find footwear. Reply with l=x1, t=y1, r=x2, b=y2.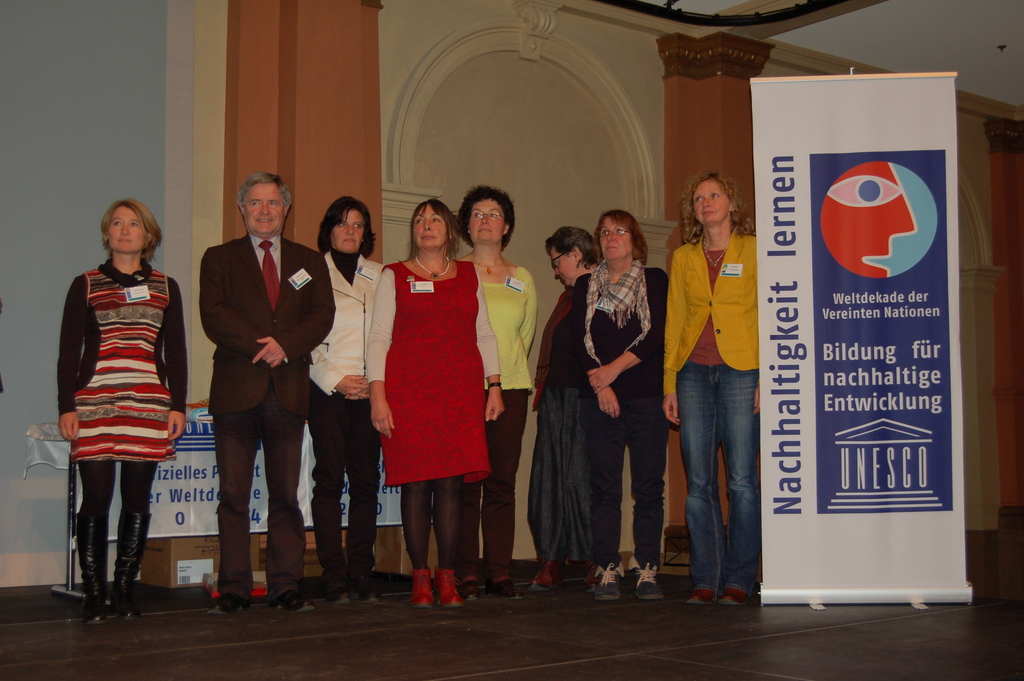
l=319, t=573, r=353, b=605.
